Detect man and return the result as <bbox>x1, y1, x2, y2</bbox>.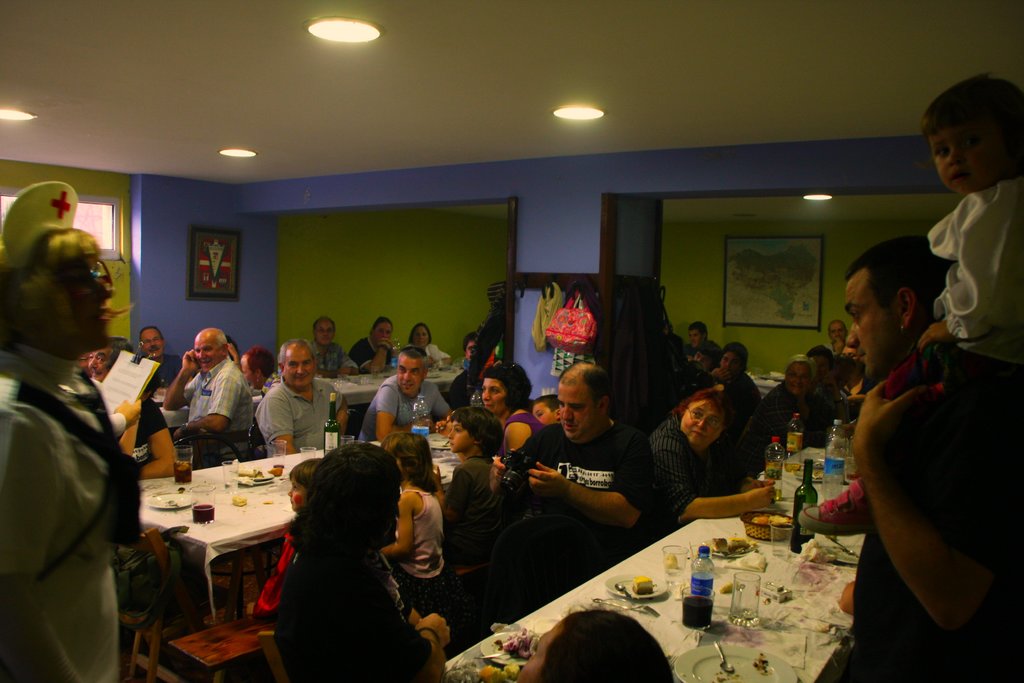
<bbox>483, 363, 657, 596</bbox>.
